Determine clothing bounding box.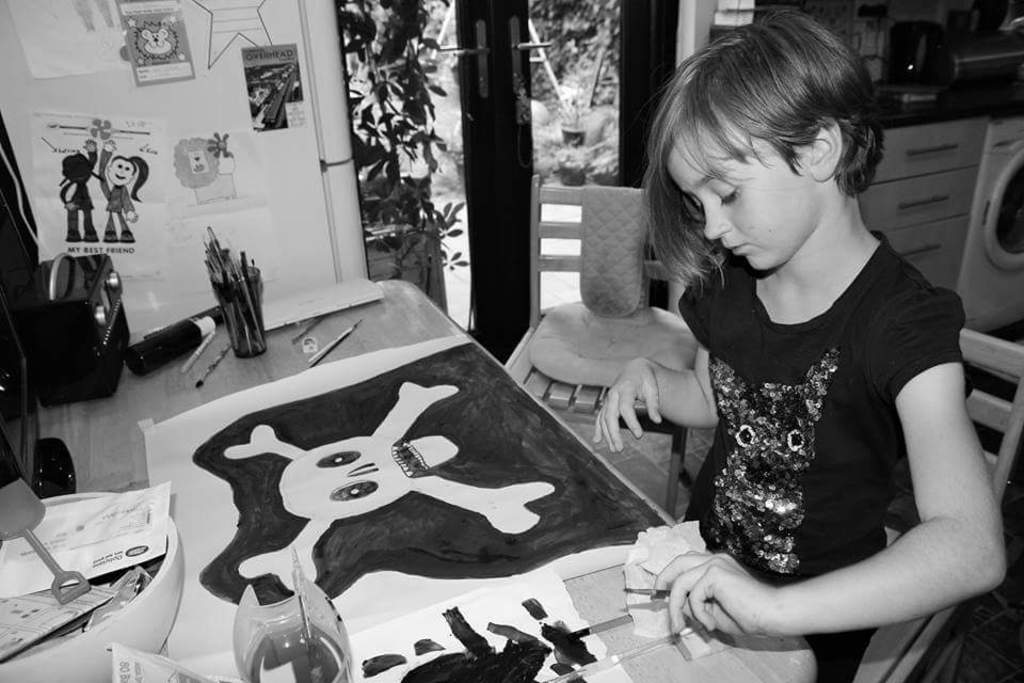
Determined: <box>677,224,970,682</box>.
